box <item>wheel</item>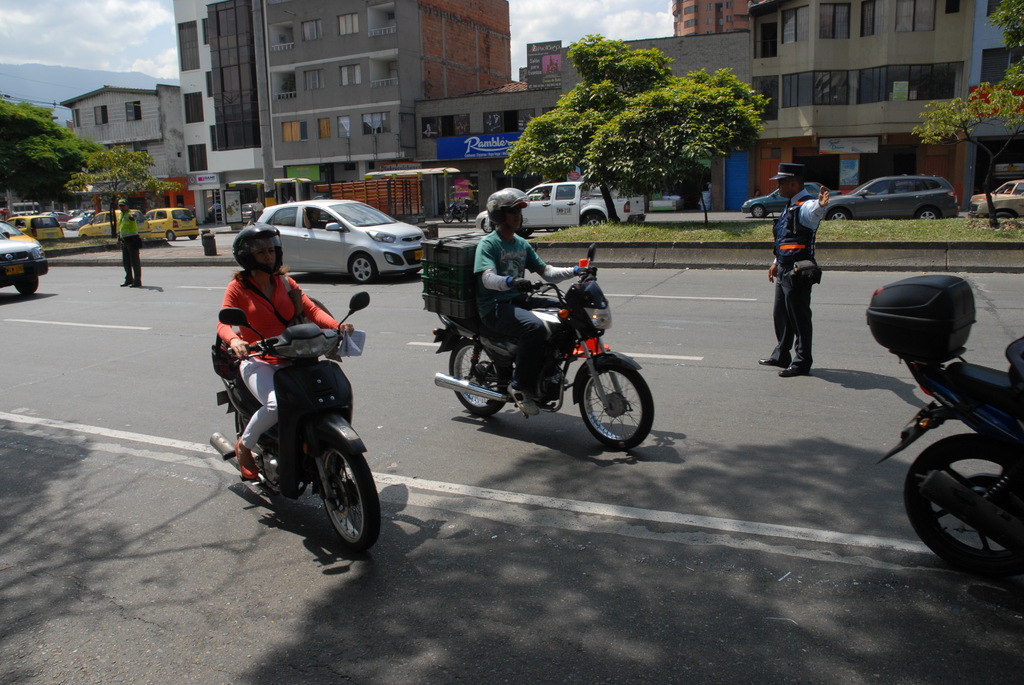
bbox(900, 437, 1023, 567)
